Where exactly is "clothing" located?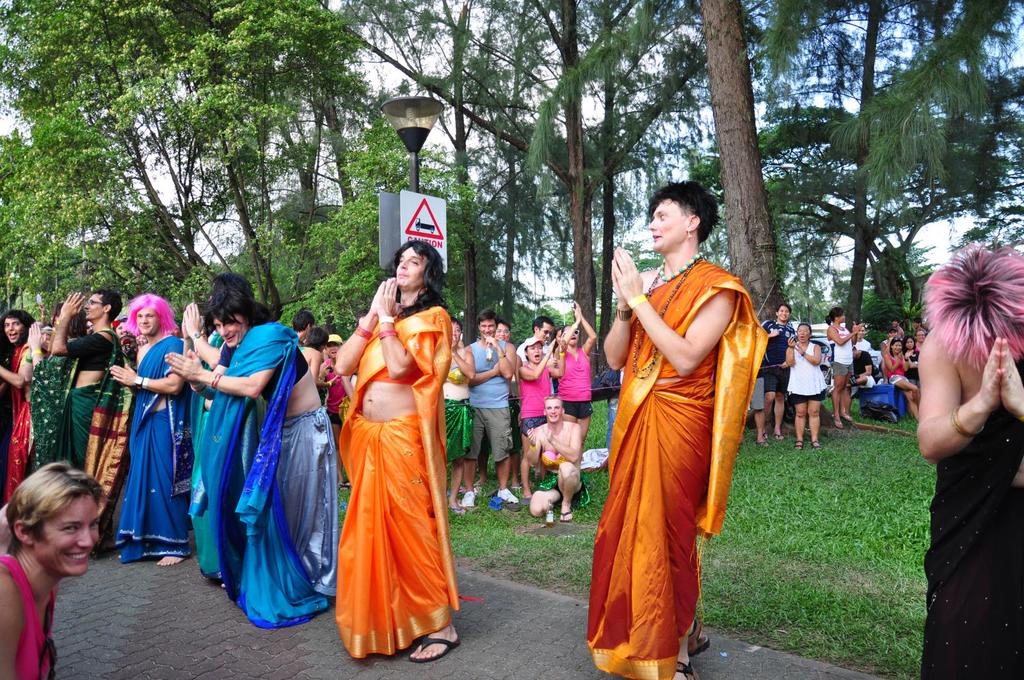
Its bounding box is Rect(907, 355, 924, 383).
